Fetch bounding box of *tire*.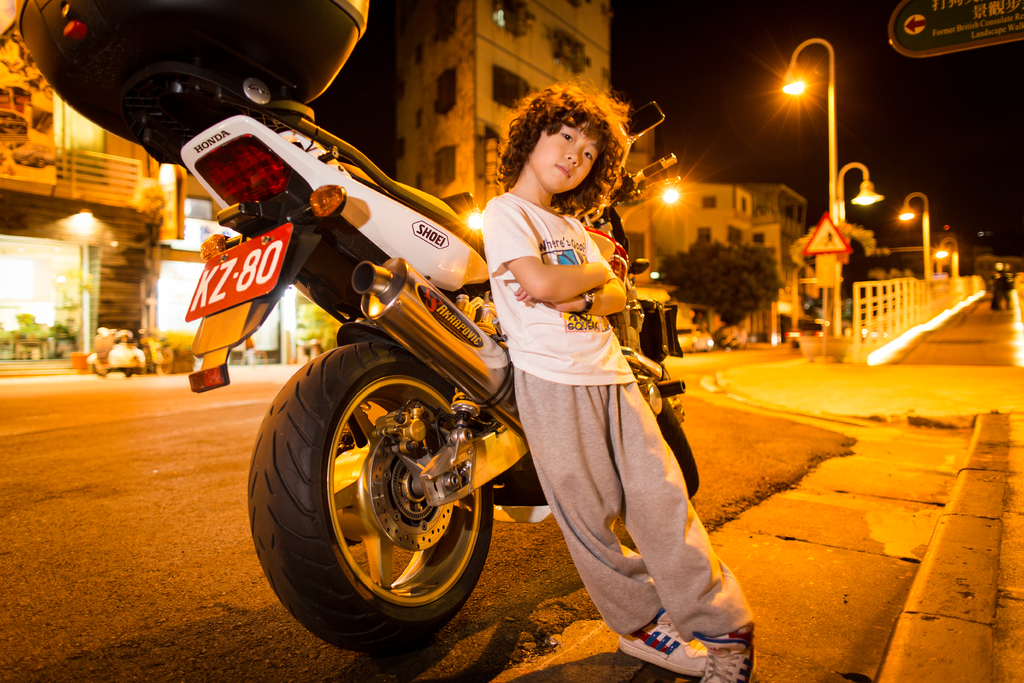
Bbox: BBox(91, 363, 108, 374).
